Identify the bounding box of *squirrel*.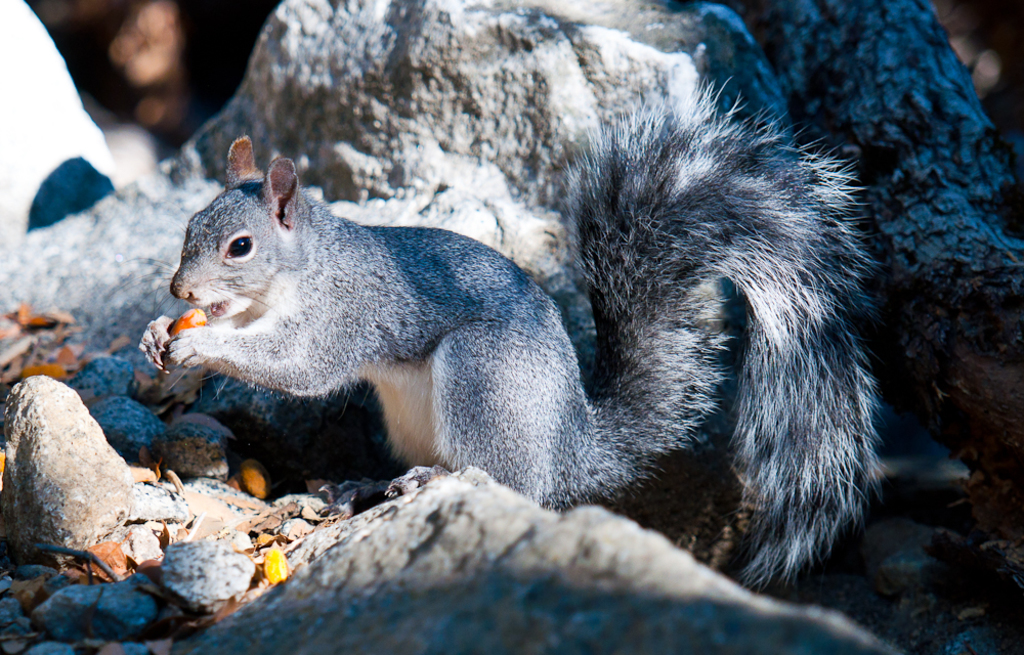
(left=125, top=80, right=894, bottom=593).
